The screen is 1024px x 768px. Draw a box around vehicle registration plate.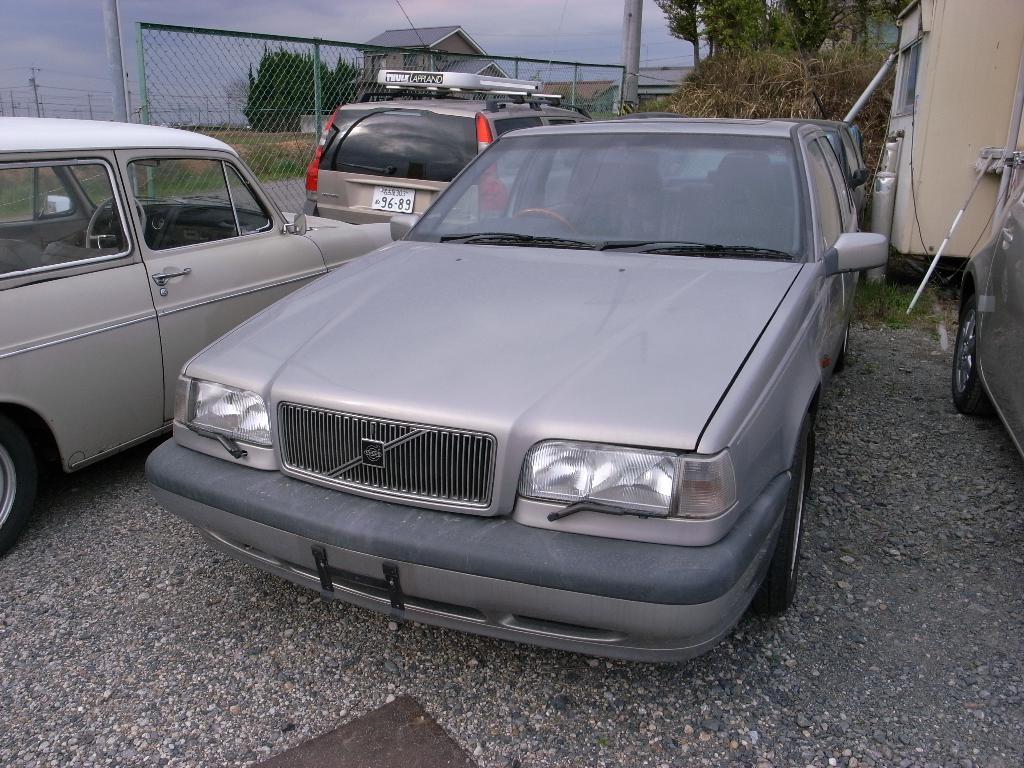
detection(373, 188, 414, 213).
